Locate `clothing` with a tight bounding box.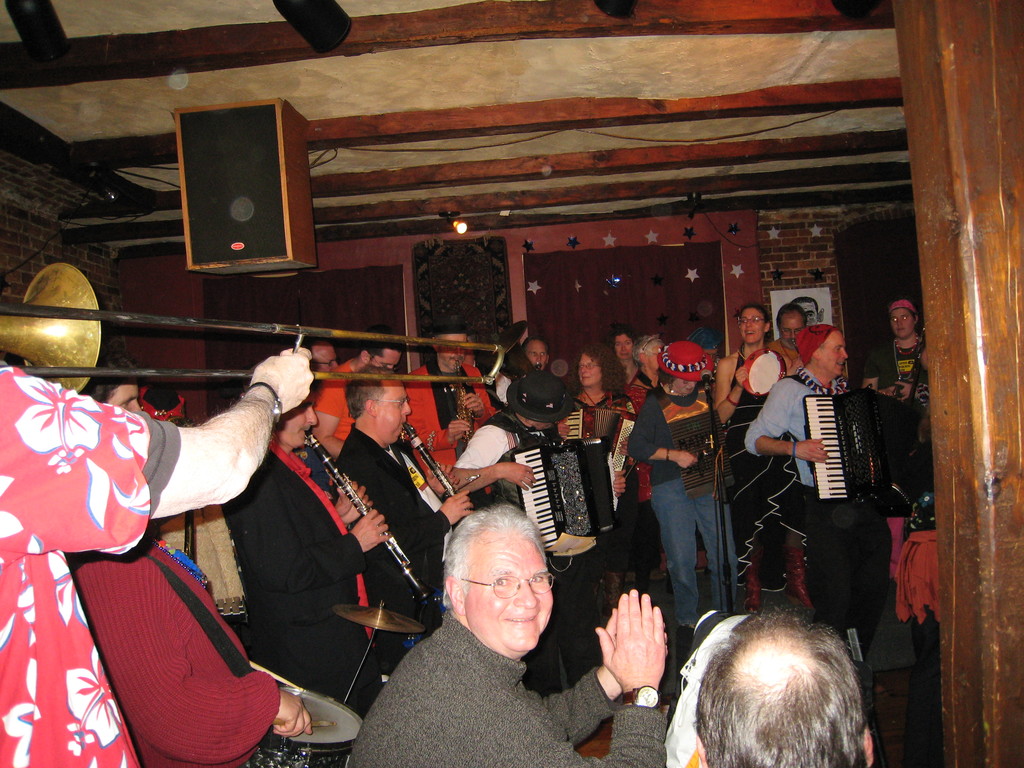
337:609:665:767.
